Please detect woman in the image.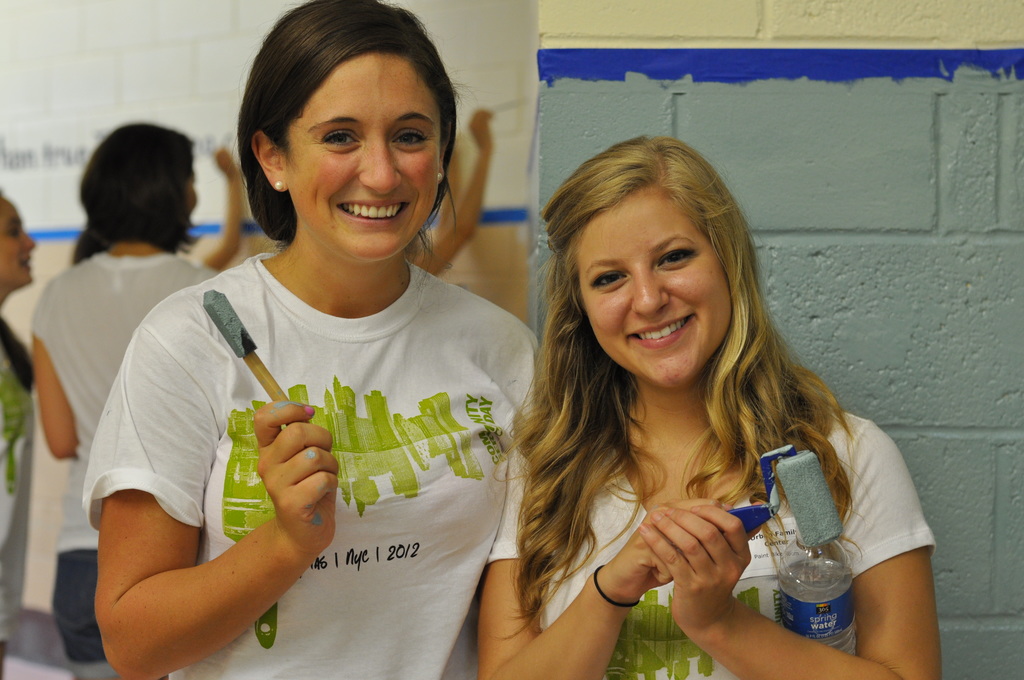
bbox=(474, 140, 949, 679).
